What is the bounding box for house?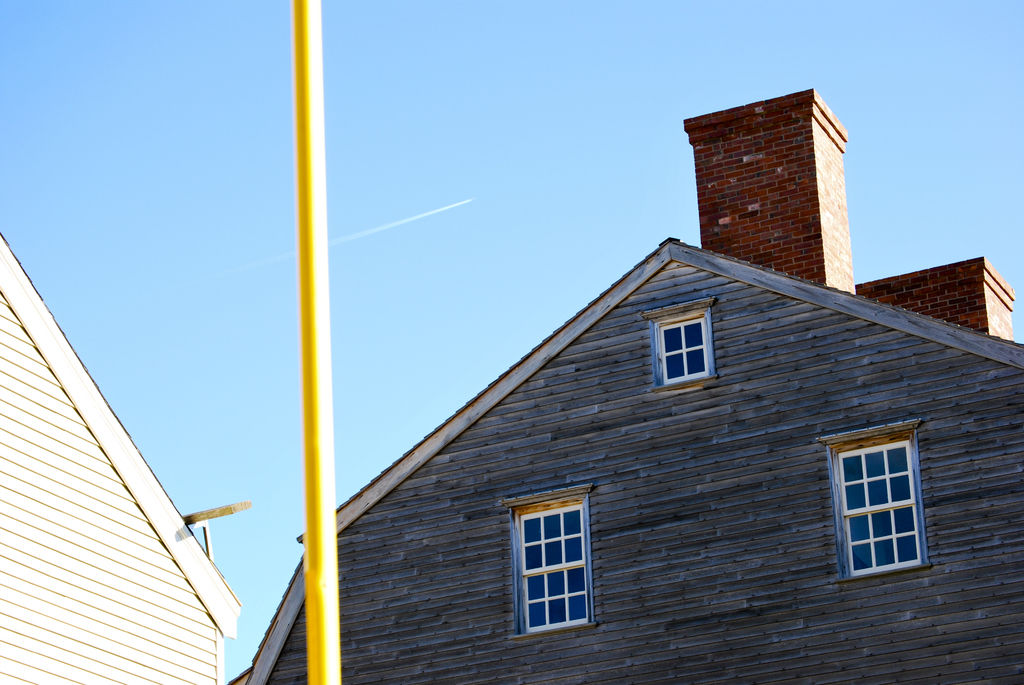
[0,232,245,684].
